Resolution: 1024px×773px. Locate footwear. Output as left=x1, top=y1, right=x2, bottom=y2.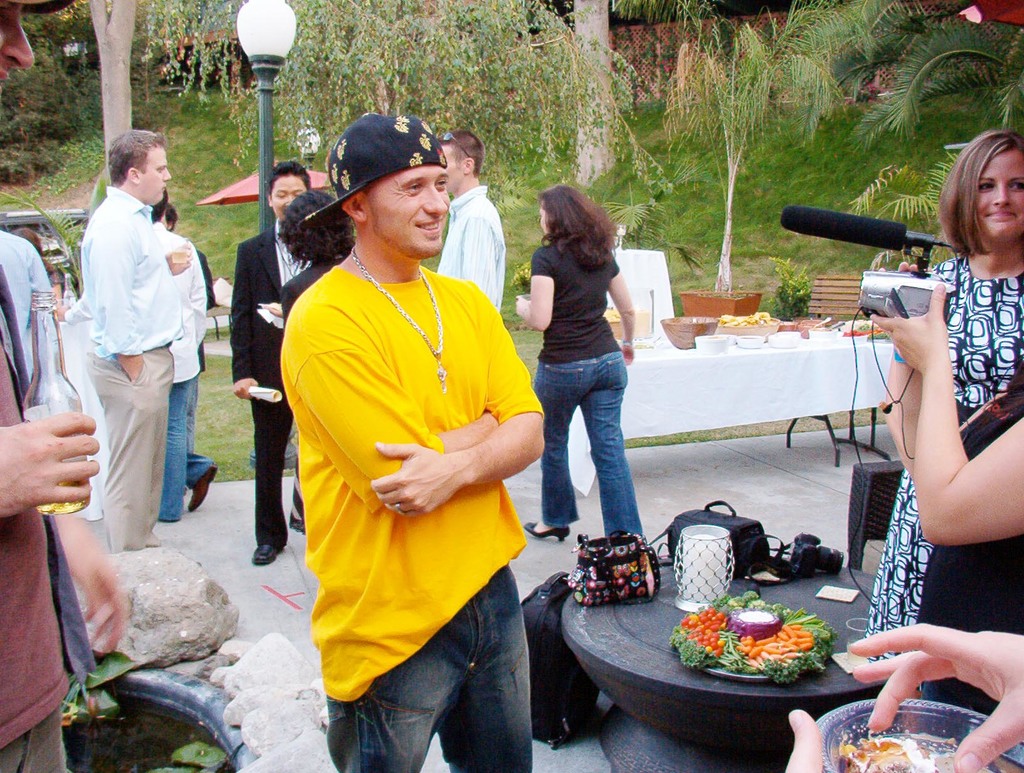
left=187, top=466, right=221, bottom=519.
